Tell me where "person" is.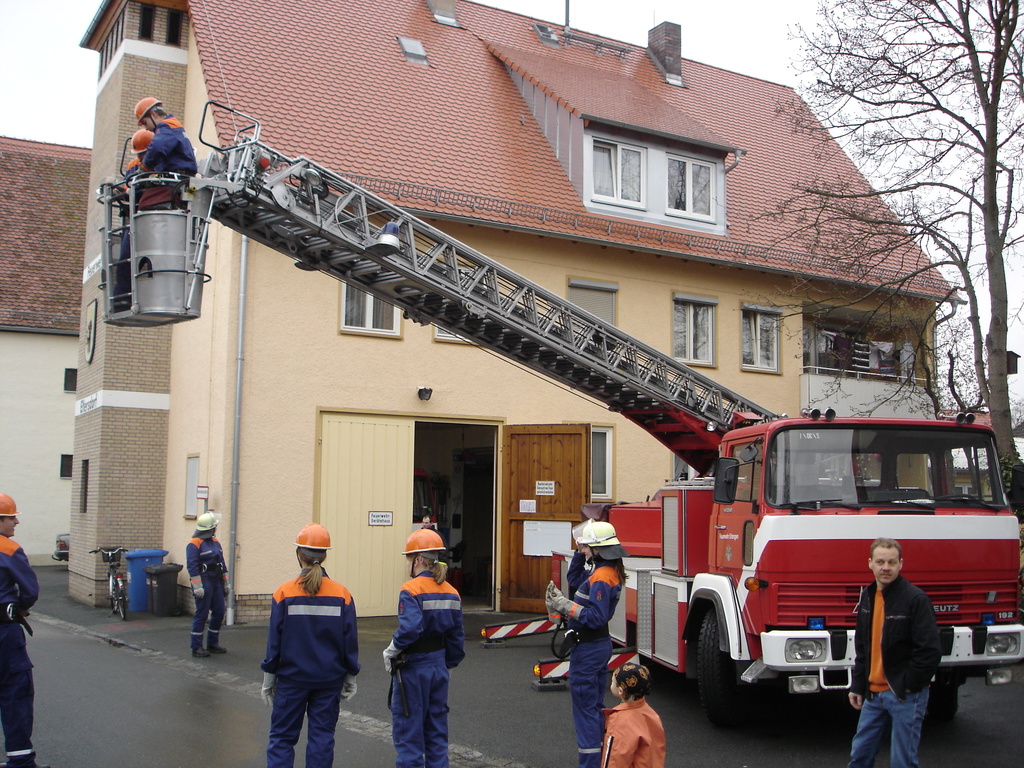
"person" is at bbox=[248, 536, 351, 757].
